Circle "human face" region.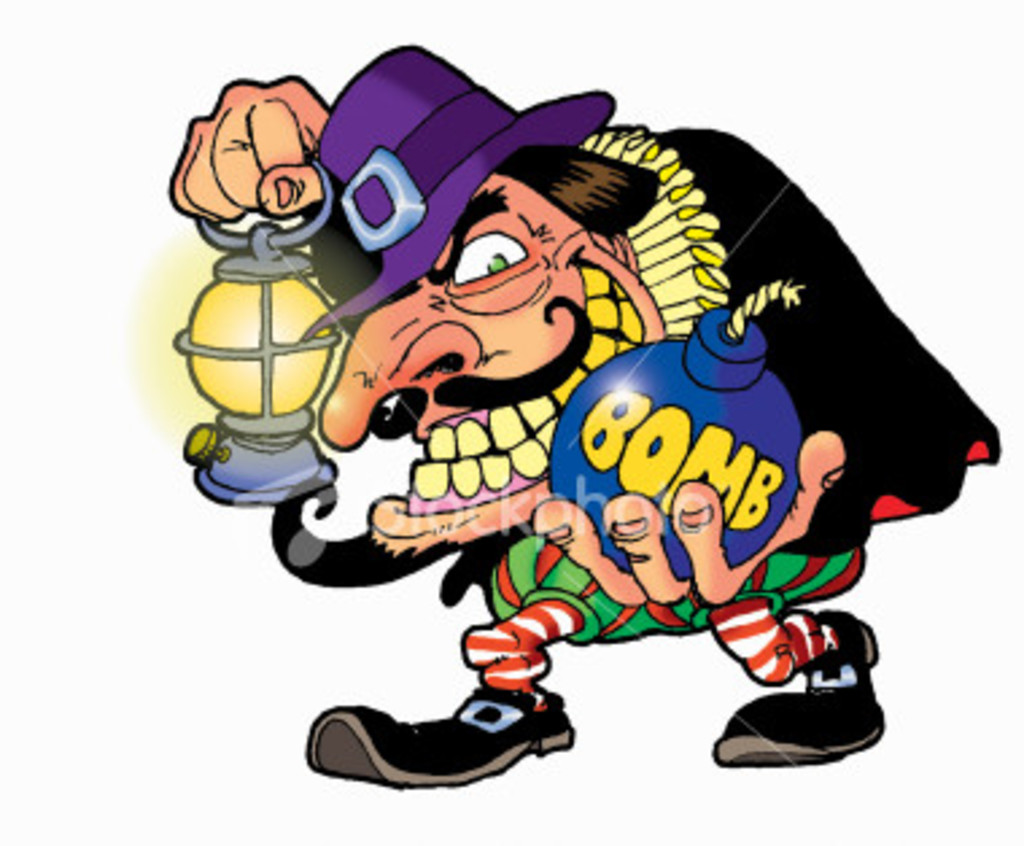
Region: <bbox>318, 178, 663, 544</bbox>.
